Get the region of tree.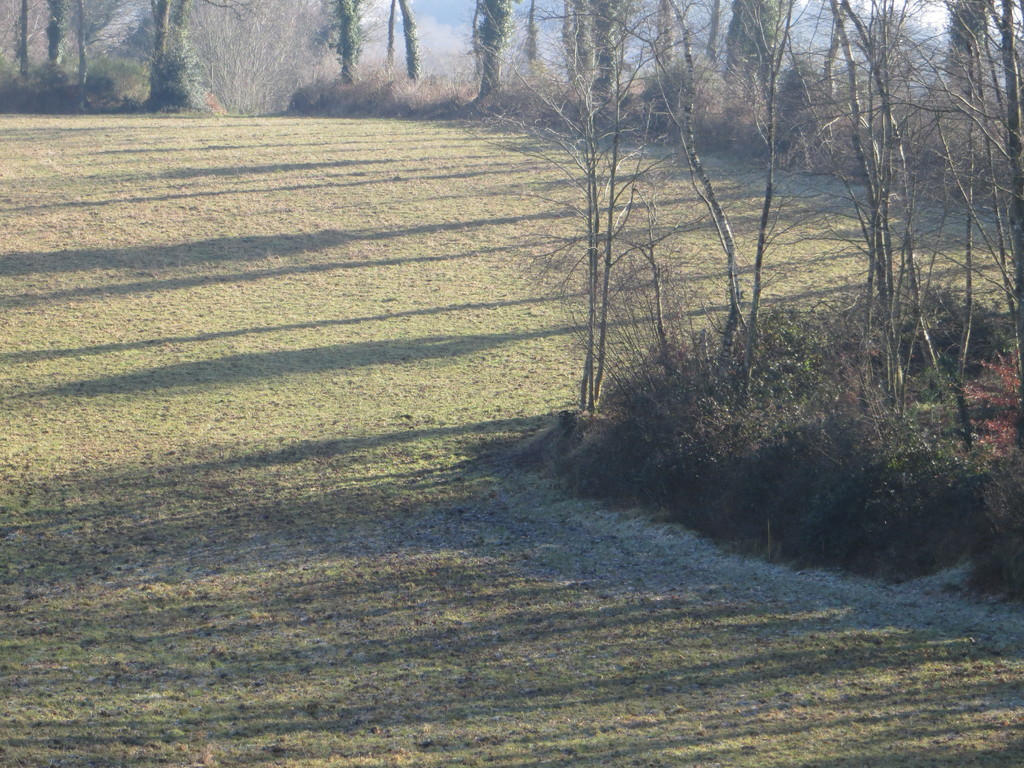
(x1=516, y1=0, x2=1023, y2=620).
